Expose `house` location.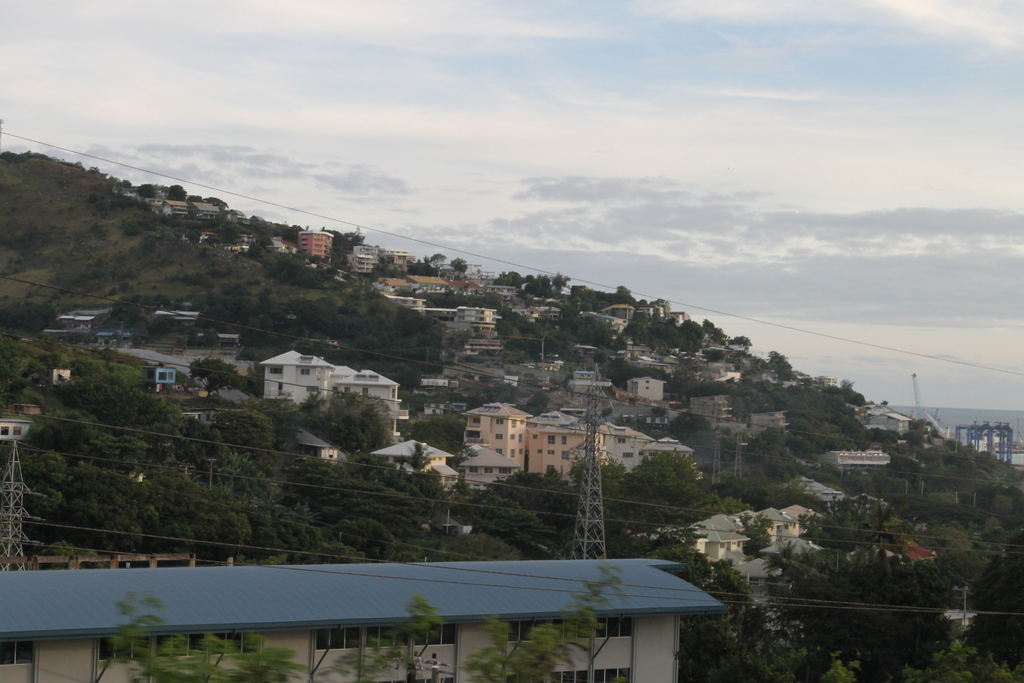
Exposed at x1=0, y1=402, x2=26, y2=448.
